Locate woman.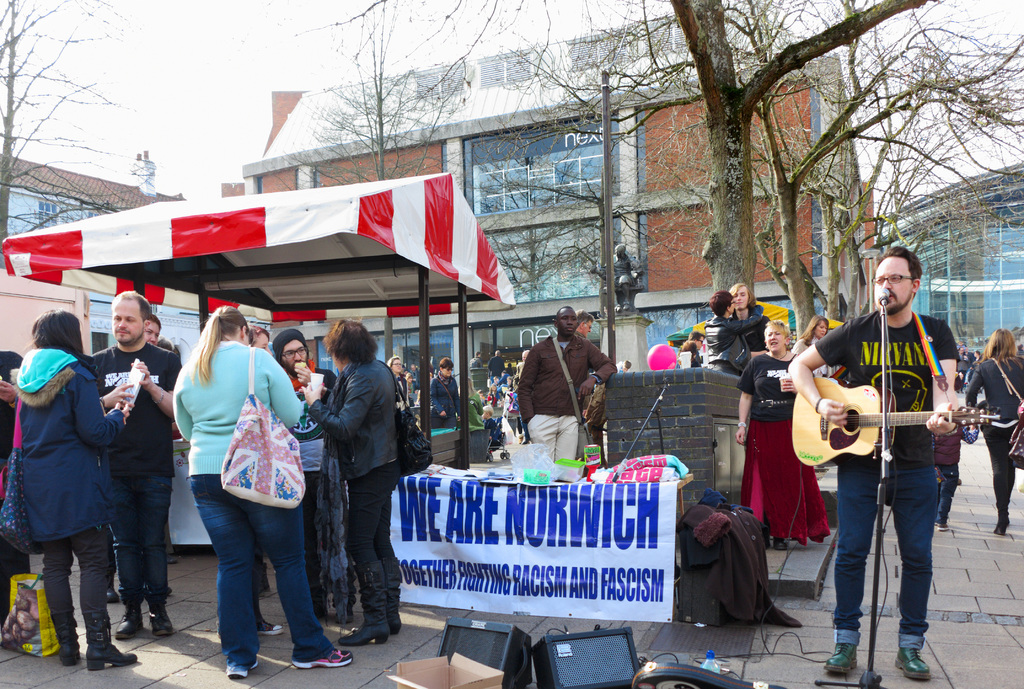
Bounding box: <bbox>17, 284, 159, 681</bbox>.
